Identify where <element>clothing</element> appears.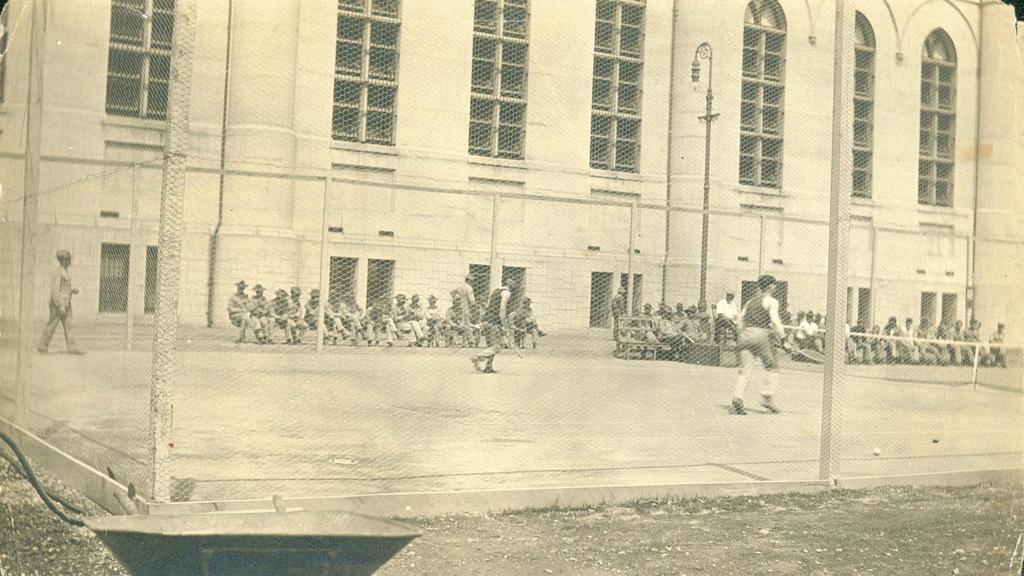
Appears at pyautogui.locateOnScreen(677, 312, 689, 322).
